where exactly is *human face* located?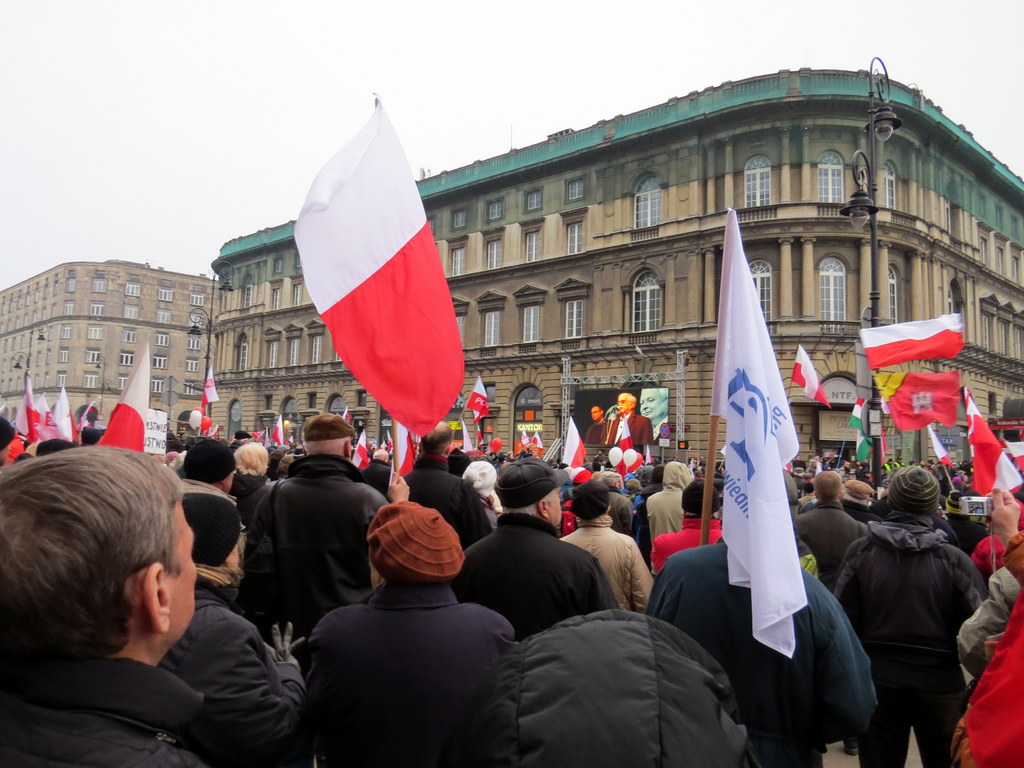
Its bounding box is {"x1": 158, "y1": 497, "x2": 200, "y2": 636}.
